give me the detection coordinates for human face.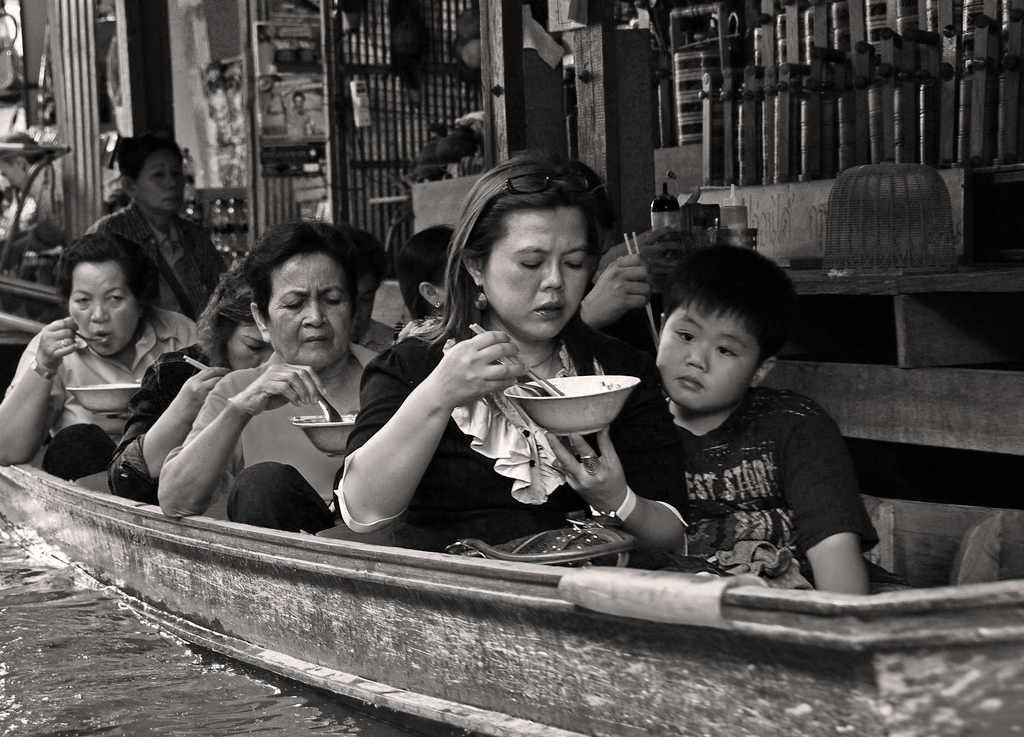
crop(653, 297, 760, 408).
